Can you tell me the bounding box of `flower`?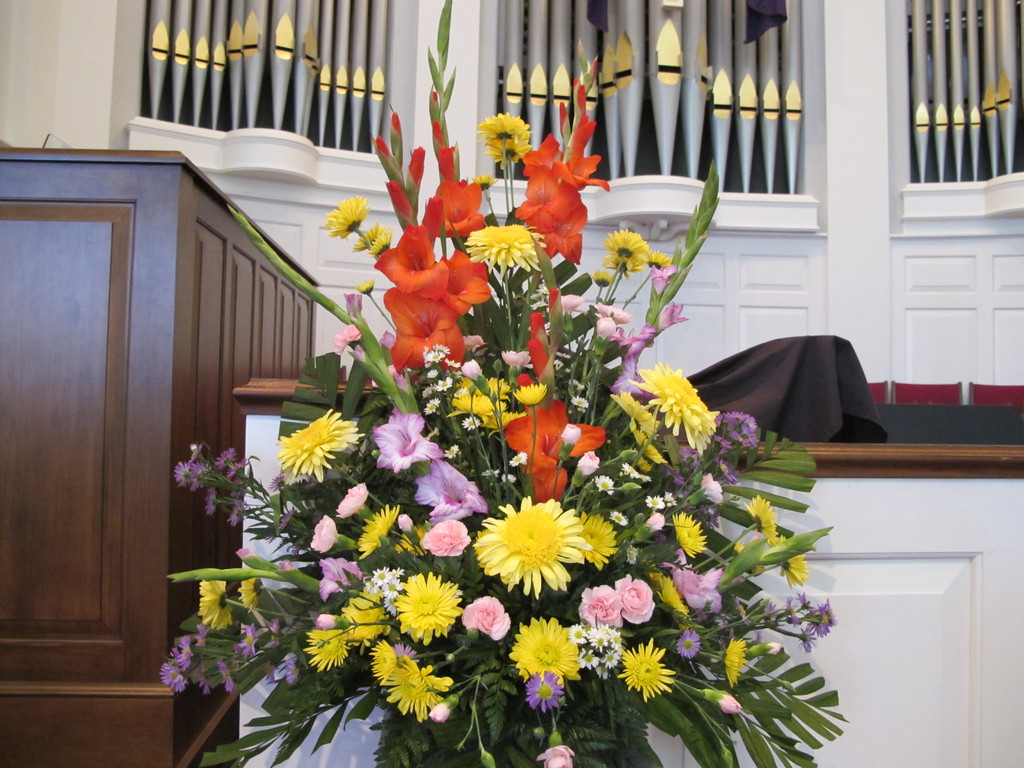
region(513, 164, 566, 225).
